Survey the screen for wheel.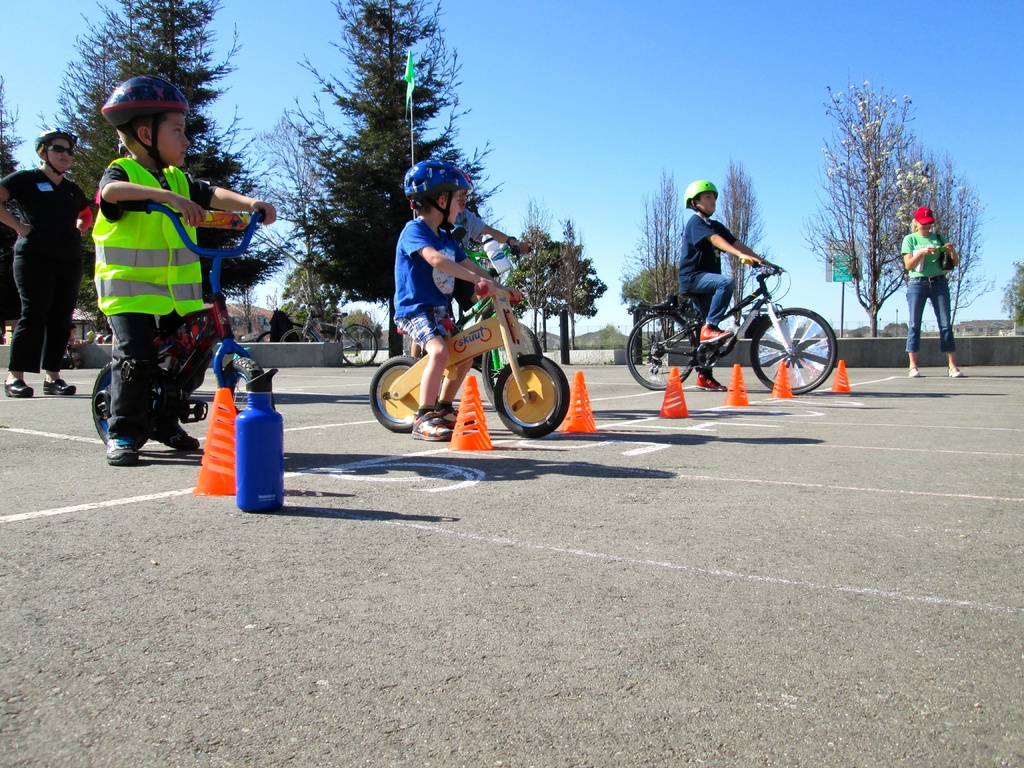
Survey found: BBox(218, 359, 275, 412).
